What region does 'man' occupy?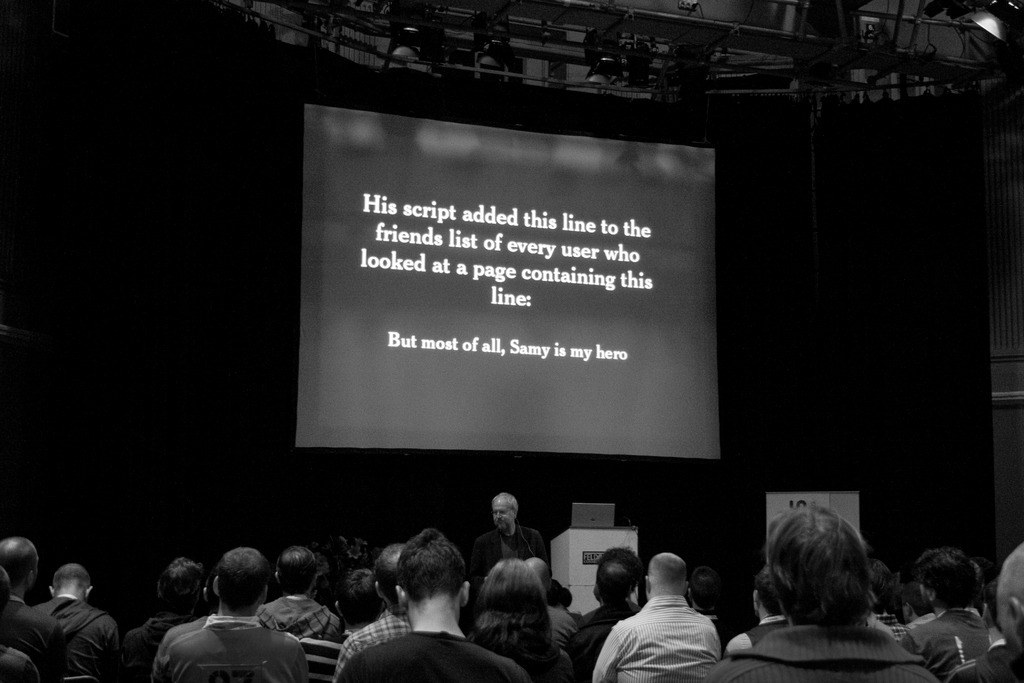
Rect(146, 552, 305, 682).
